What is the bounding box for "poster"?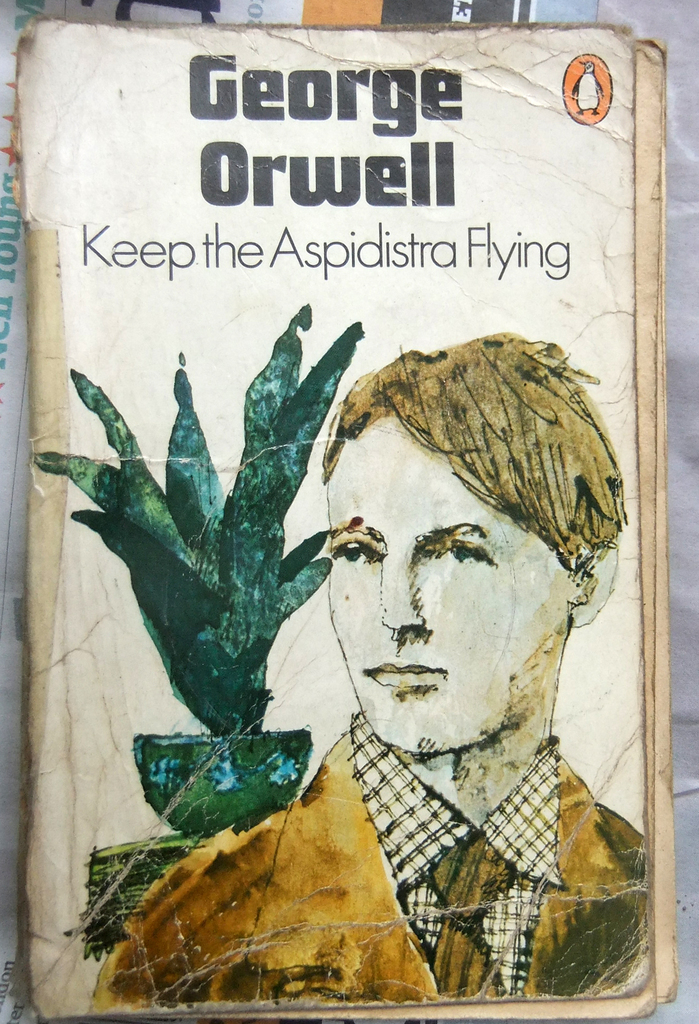
0, 0, 698, 1023.
